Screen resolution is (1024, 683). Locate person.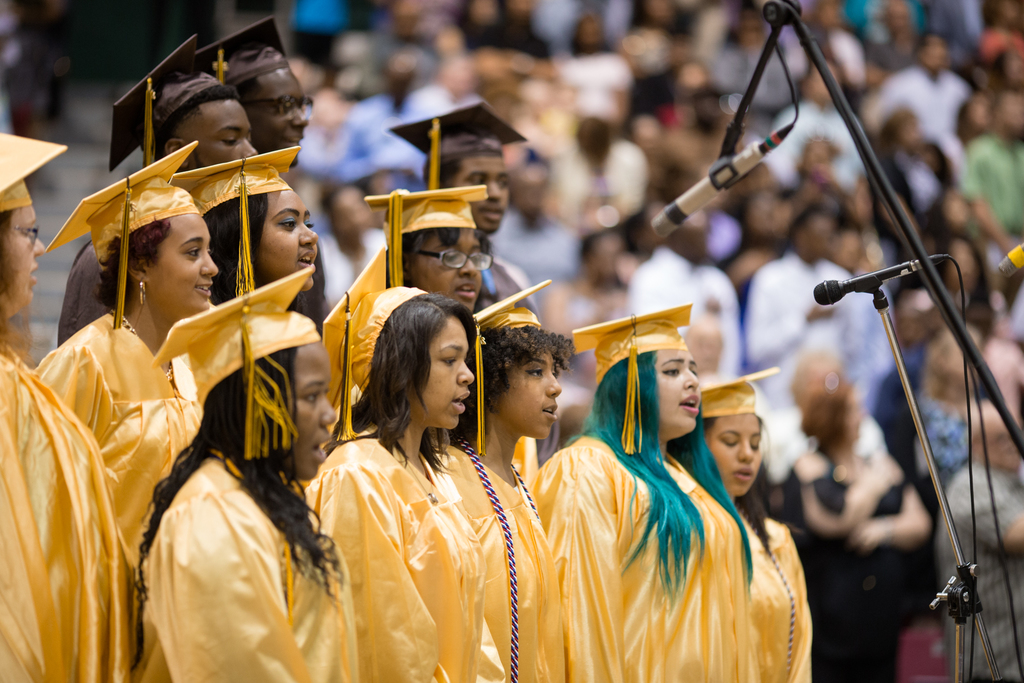
(x1=532, y1=306, x2=755, y2=682).
